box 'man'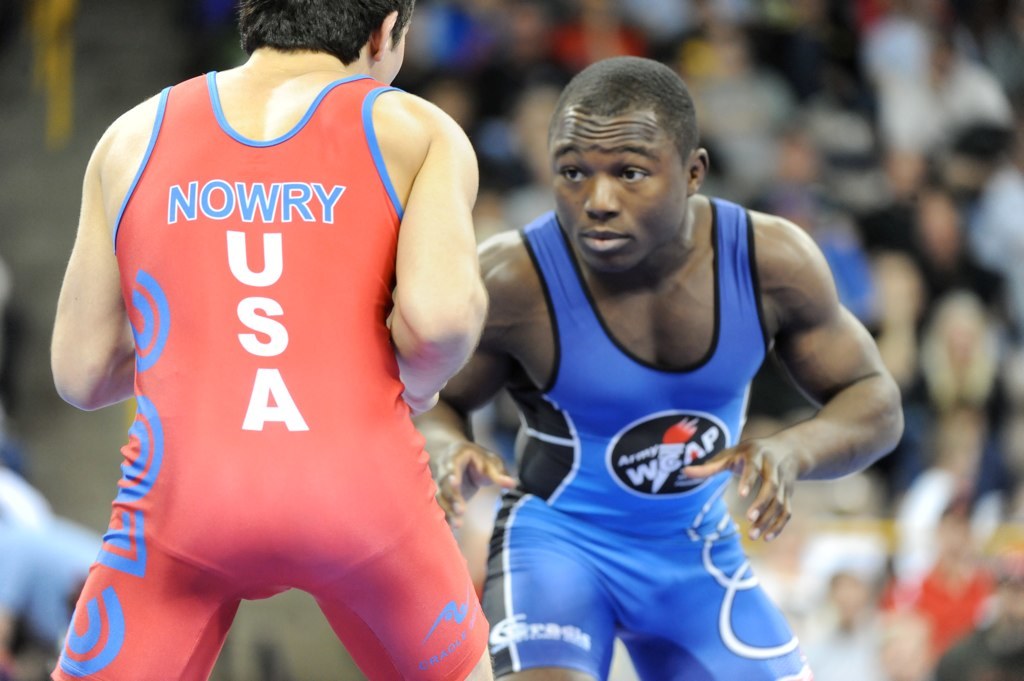
[50,0,497,680]
